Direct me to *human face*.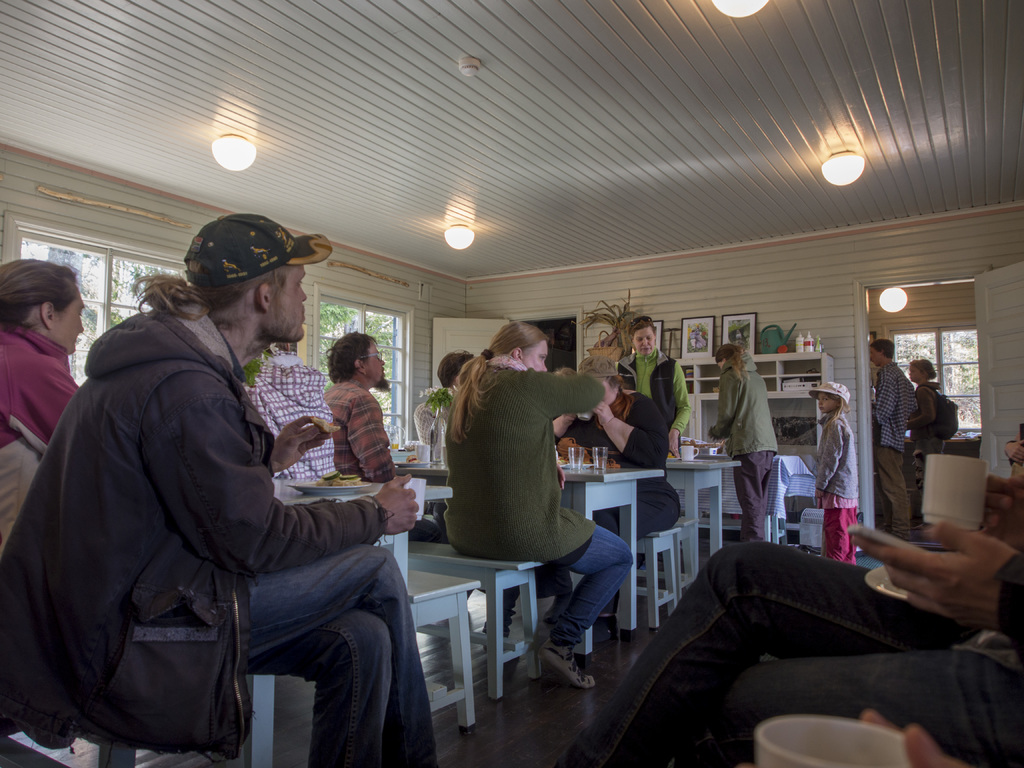
Direction: locate(868, 345, 884, 366).
